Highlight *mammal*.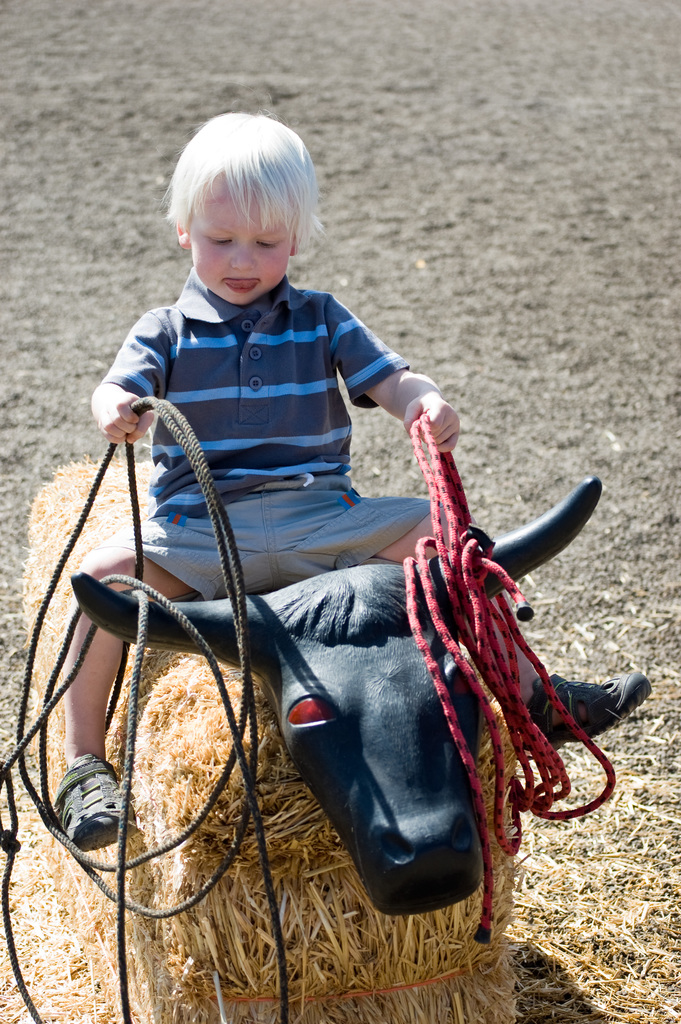
Highlighted region: box(52, 112, 652, 848).
